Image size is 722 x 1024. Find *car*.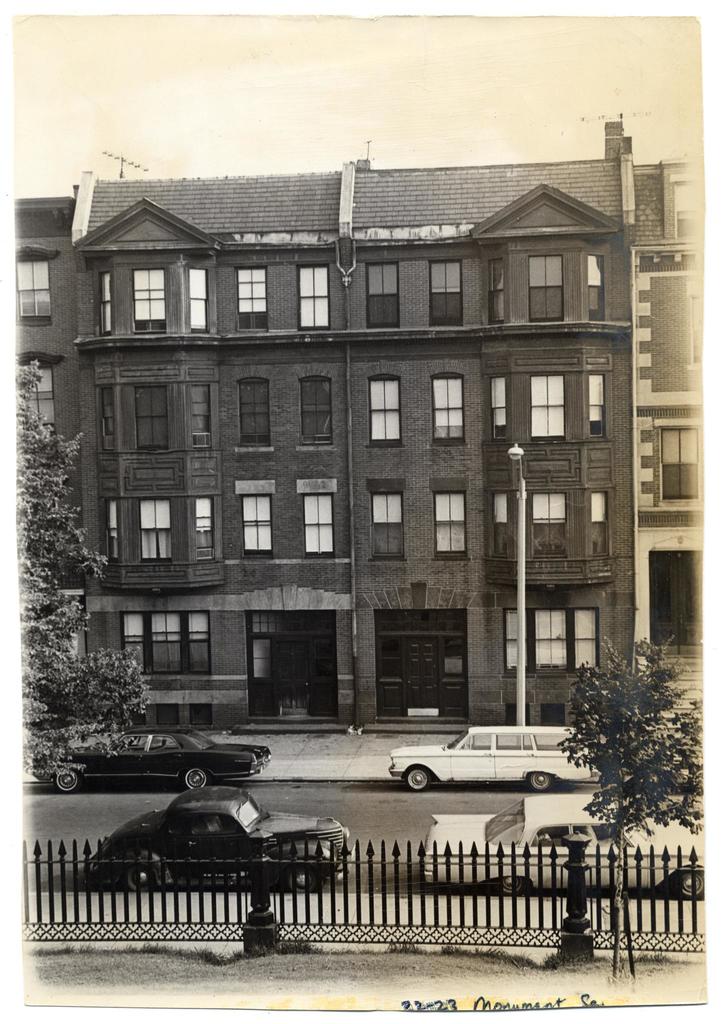
pyautogui.locateOnScreen(420, 794, 705, 897).
